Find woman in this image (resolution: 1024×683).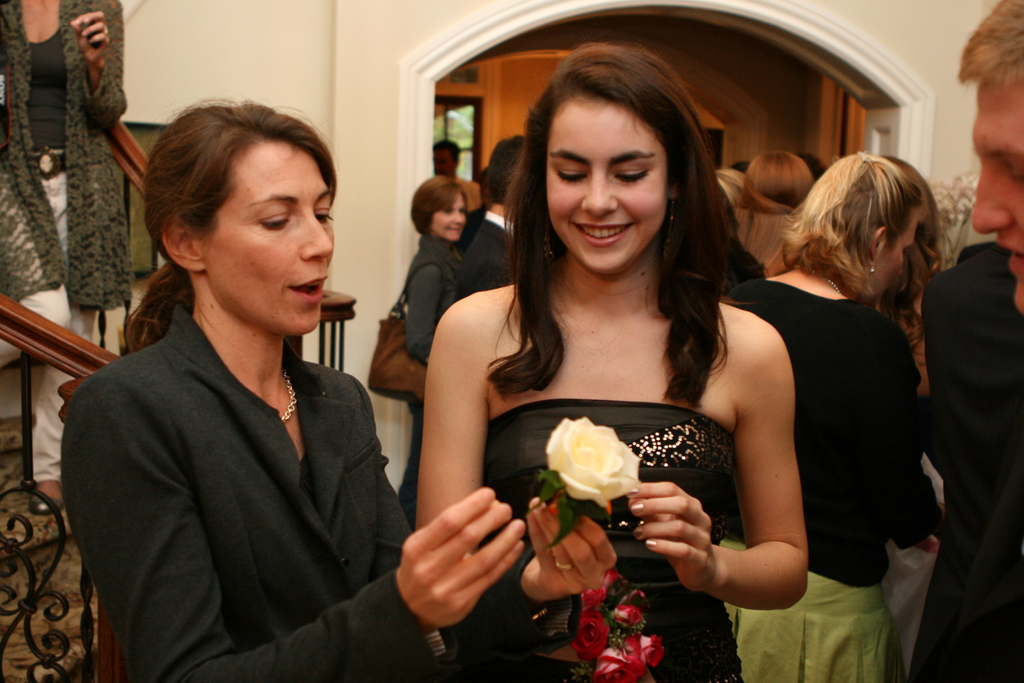
396, 55, 813, 668.
